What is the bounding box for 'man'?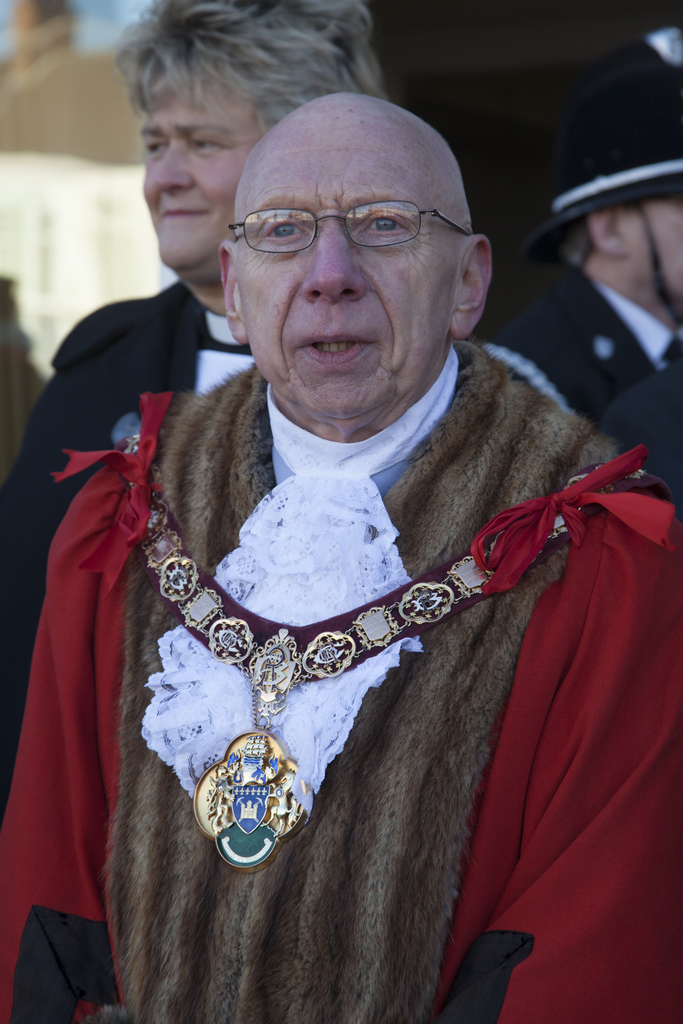
0, 0, 582, 829.
